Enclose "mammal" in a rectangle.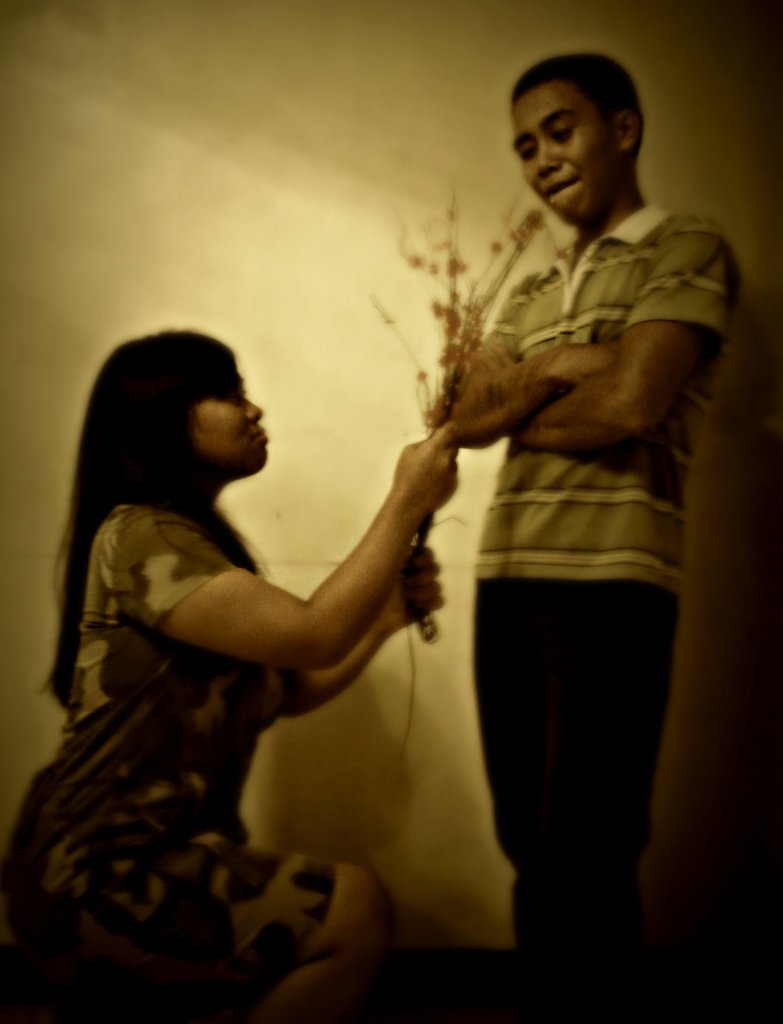
{"x1": 0, "y1": 322, "x2": 463, "y2": 1023}.
